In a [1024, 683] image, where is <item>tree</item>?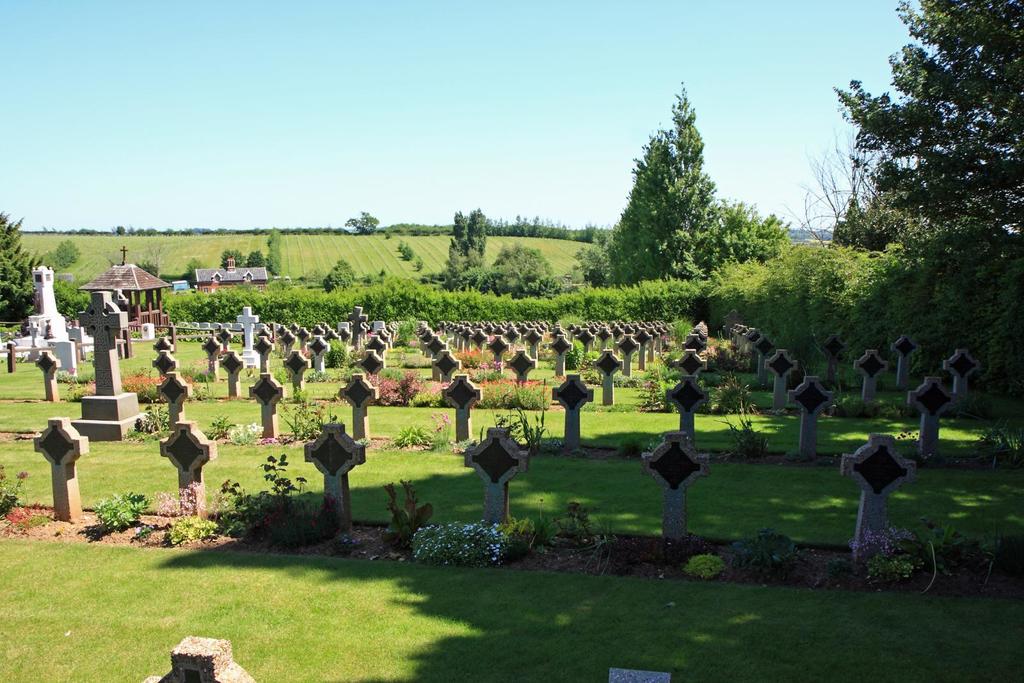
x1=185 y1=260 x2=203 y2=278.
